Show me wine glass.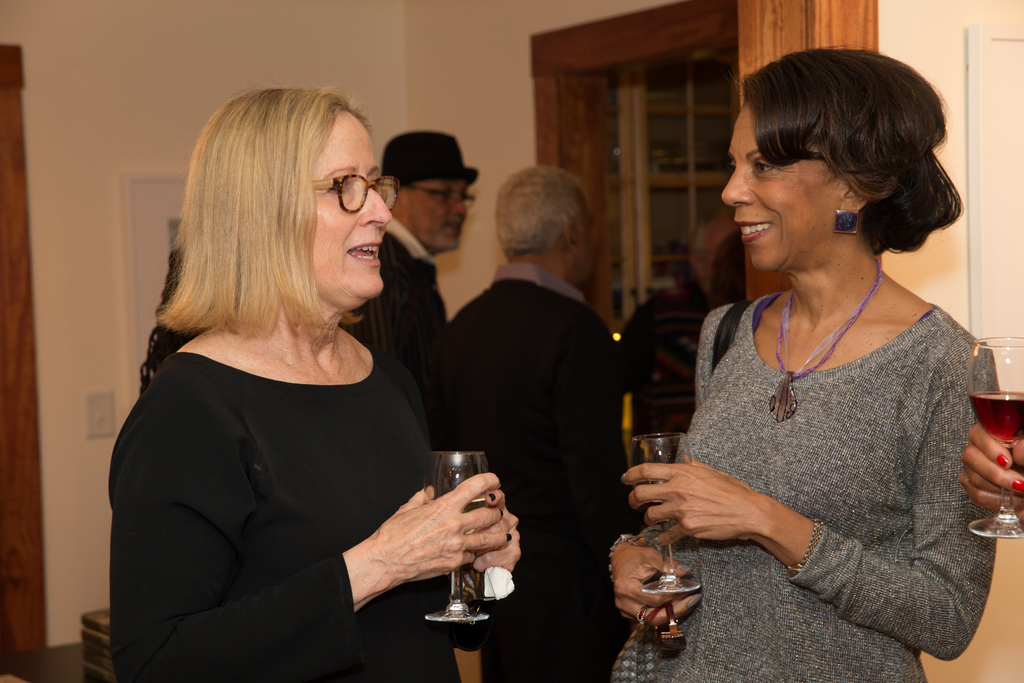
wine glass is here: [left=964, top=334, right=1023, bottom=540].
